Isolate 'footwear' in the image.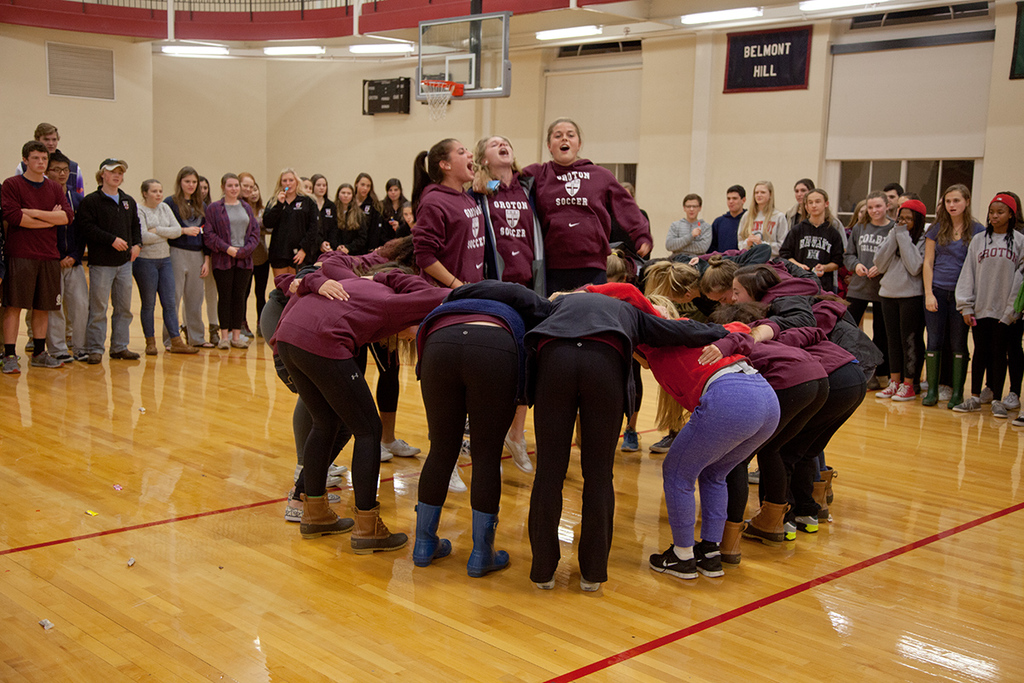
Isolated region: 299:494:349:540.
